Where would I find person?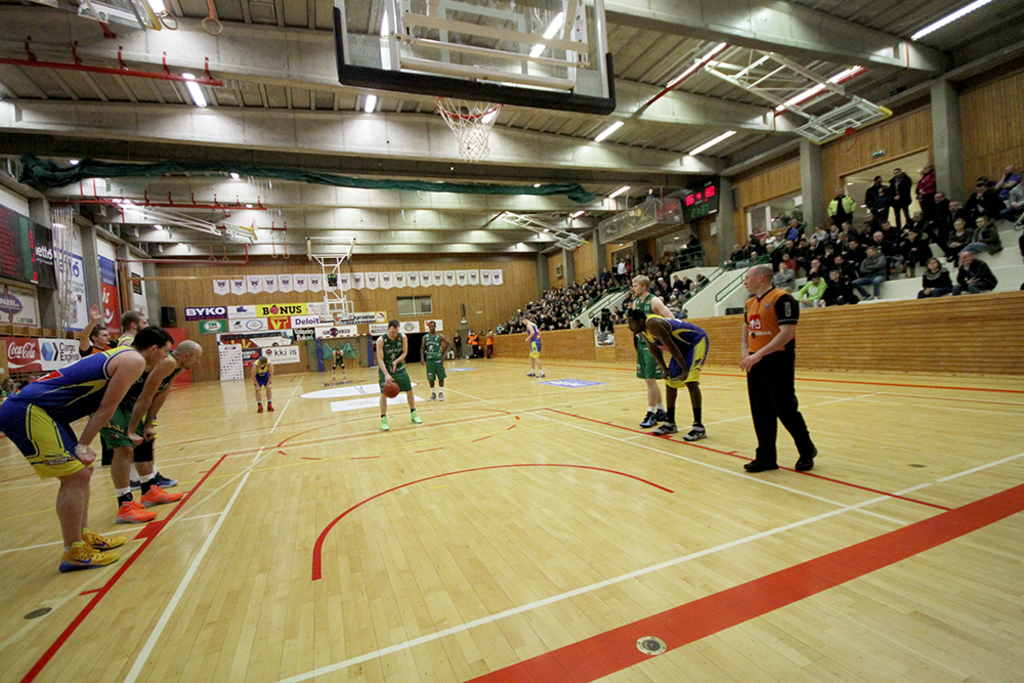
At {"left": 96, "top": 335, "right": 203, "bottom": 523}.
